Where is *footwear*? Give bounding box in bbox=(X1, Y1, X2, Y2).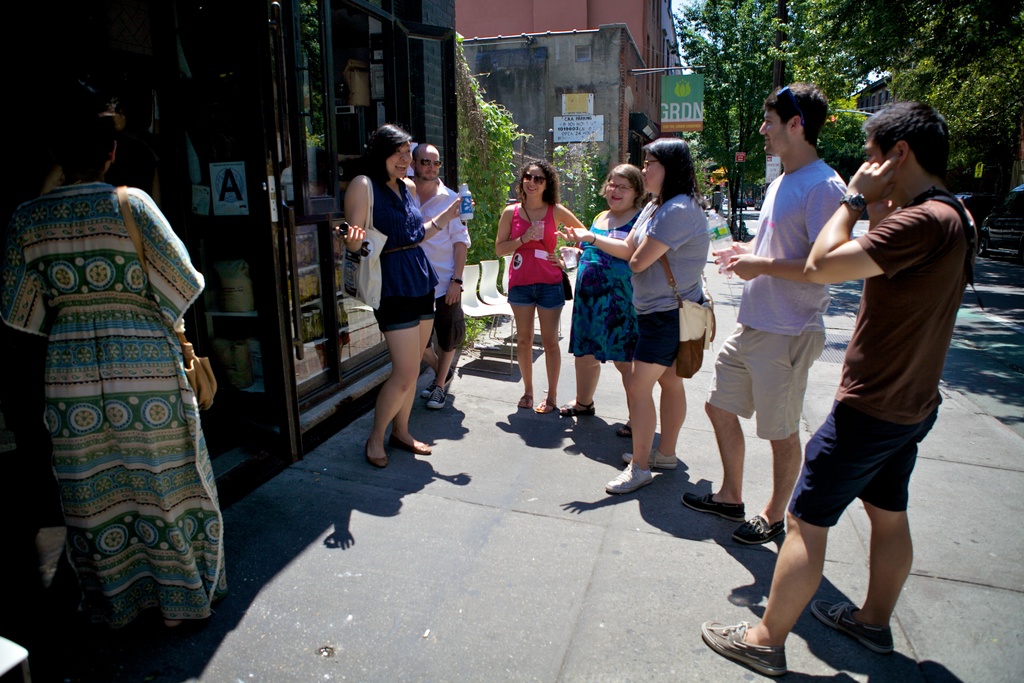
bbox=(536, 399, 559, 412).
